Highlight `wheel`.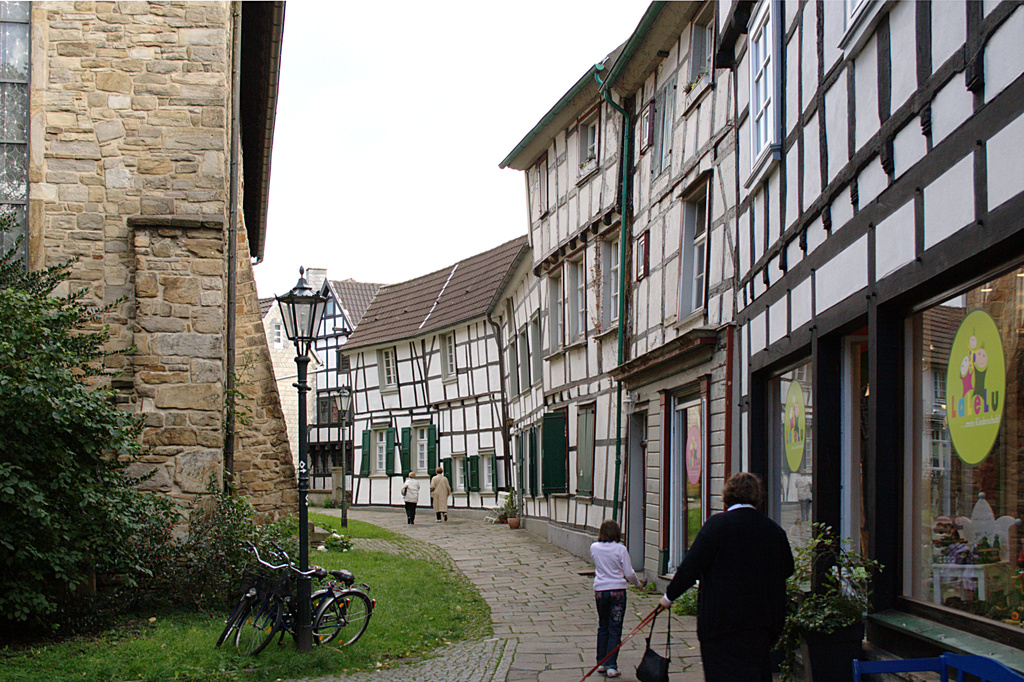
Highlighted region: [left=235, top=595, right=283, bottom=661].
